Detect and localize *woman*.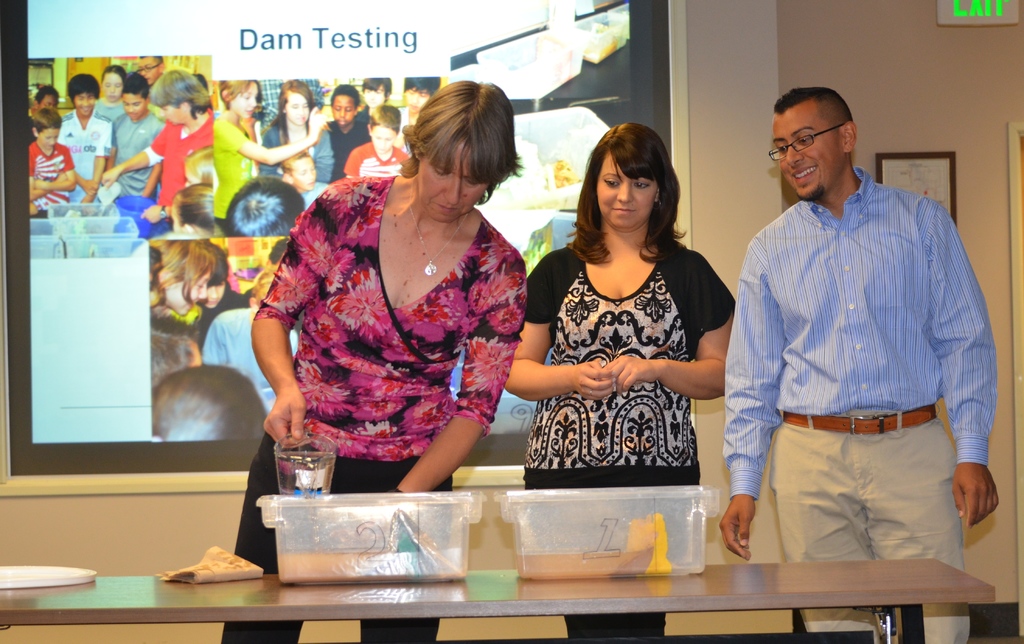
Localized at locate(264, 78, 317, 176).
